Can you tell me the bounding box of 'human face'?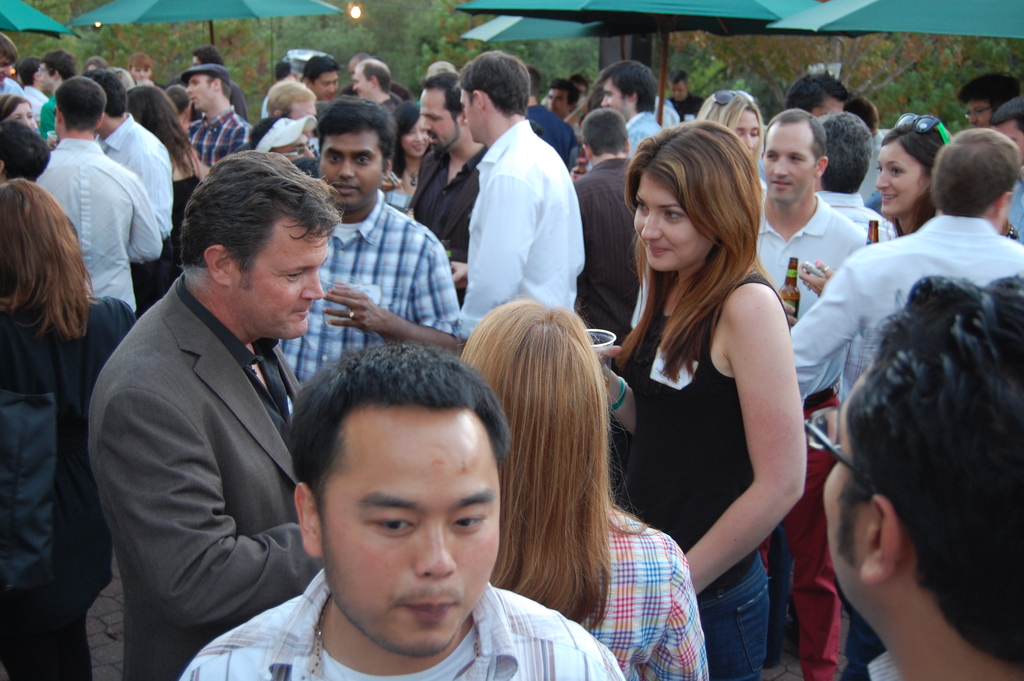
rect(324, 418, 500, 653).
